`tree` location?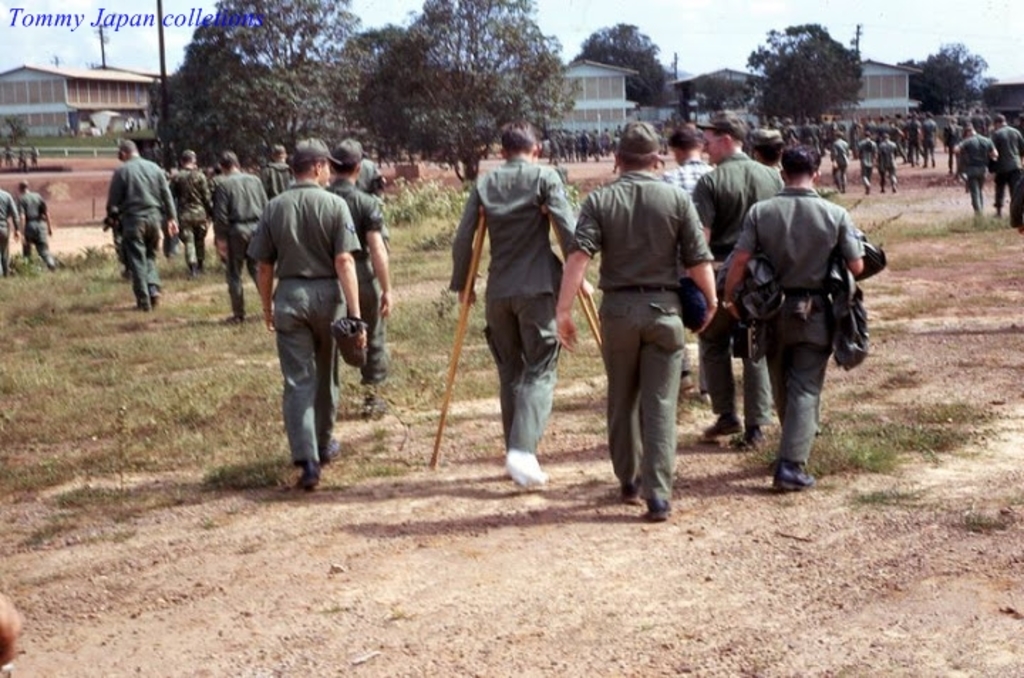
(x1=368, y1=0, x2=583, y2=178)
